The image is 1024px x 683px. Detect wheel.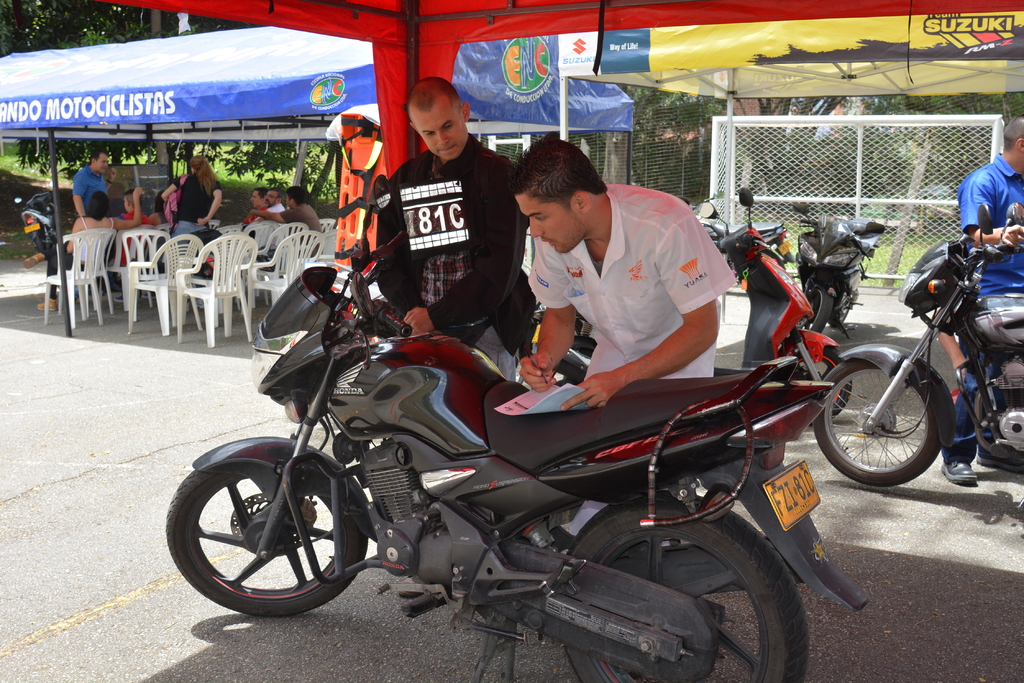
Detection: <region>806, 357, 854, 412</region>.
